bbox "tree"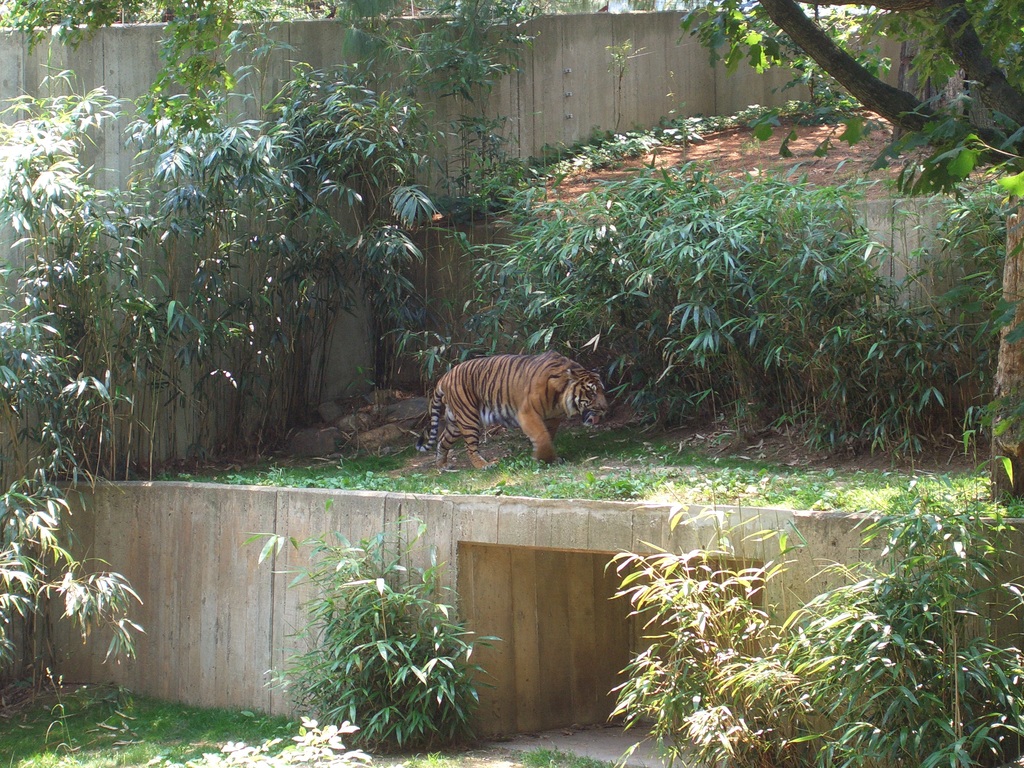
<bbox>0, 0, 1023, 204</bbox>
